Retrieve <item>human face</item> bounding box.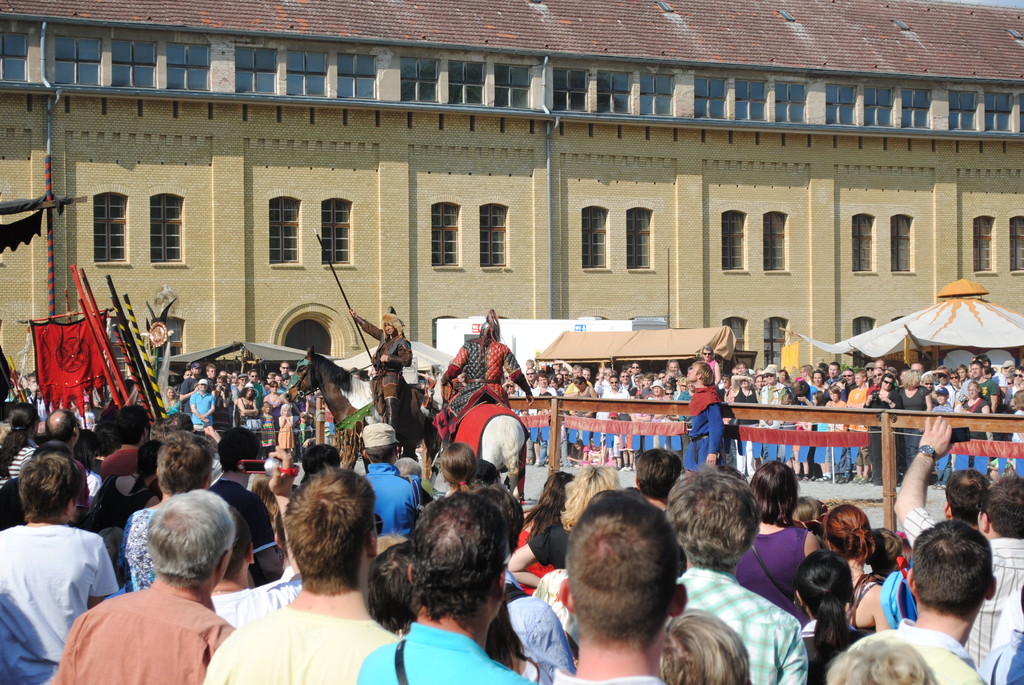
Bounding box: rect(966, 385, 978, 399).
